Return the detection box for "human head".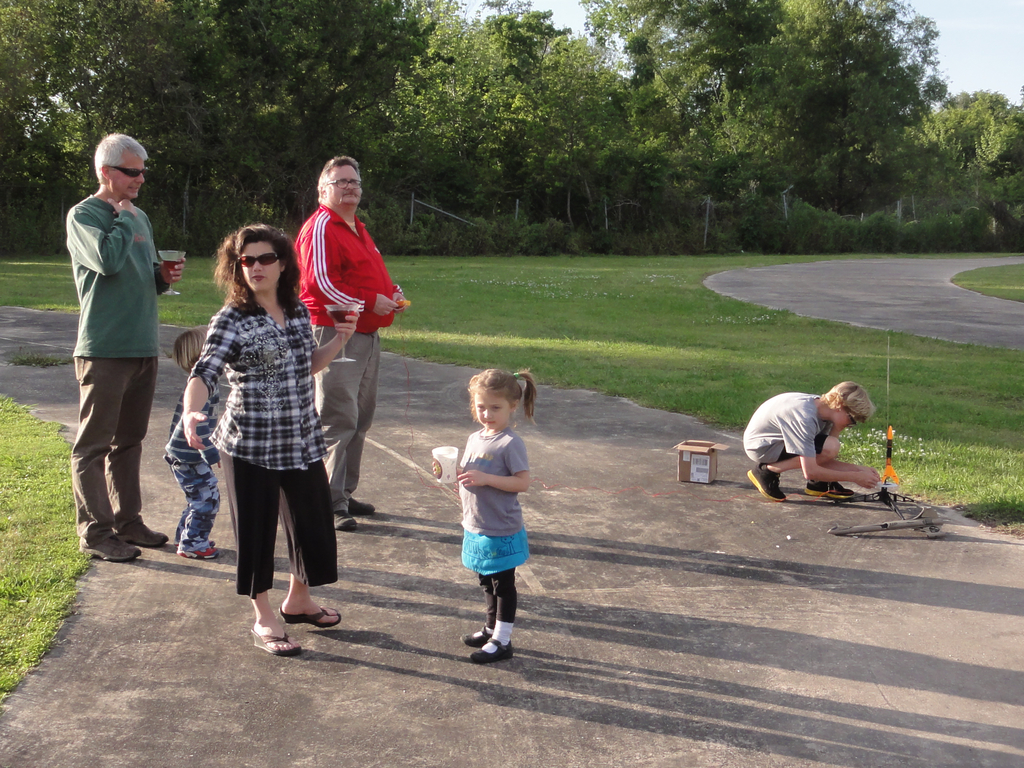
819, 385, 875, 433.
